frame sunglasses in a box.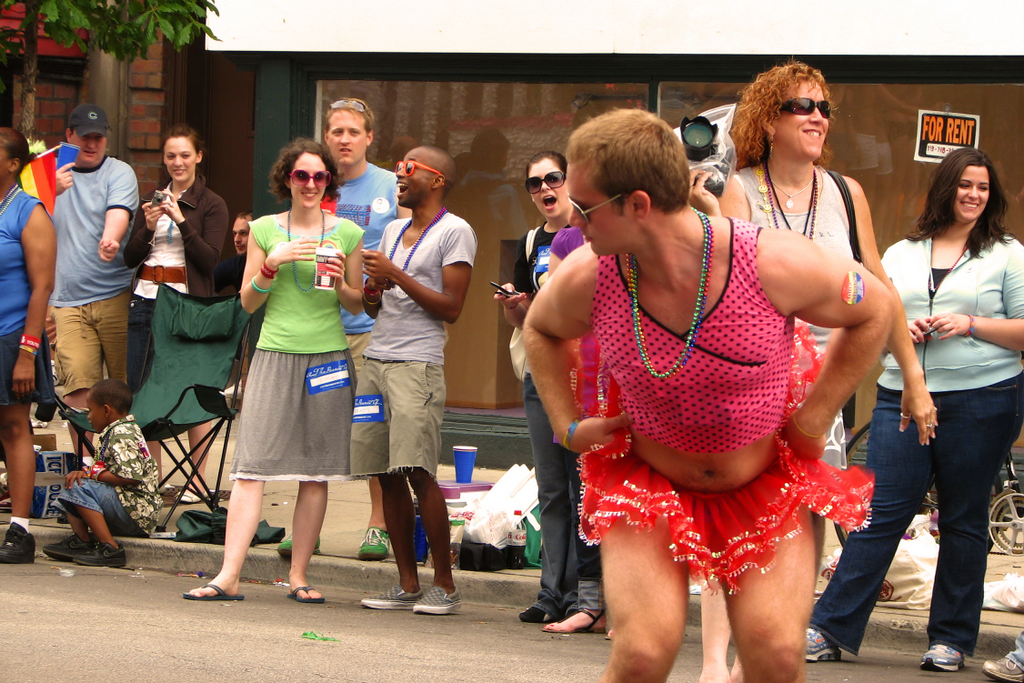
bbox=(391, 158, 446, 188).
